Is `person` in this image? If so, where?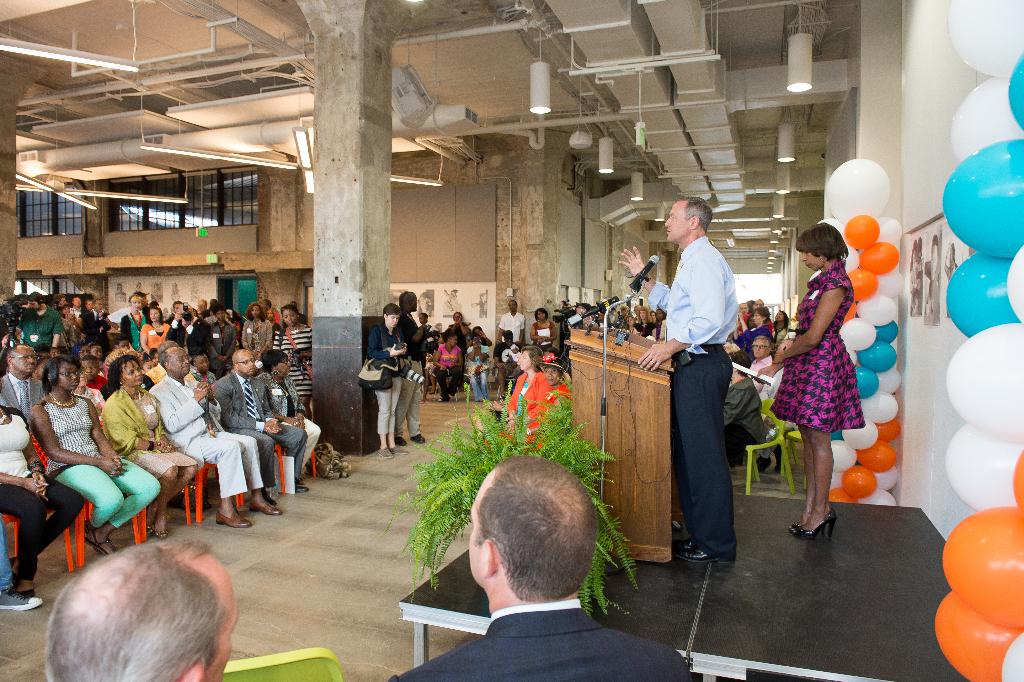
Yes, at crop(0, 401, 82, 595).
